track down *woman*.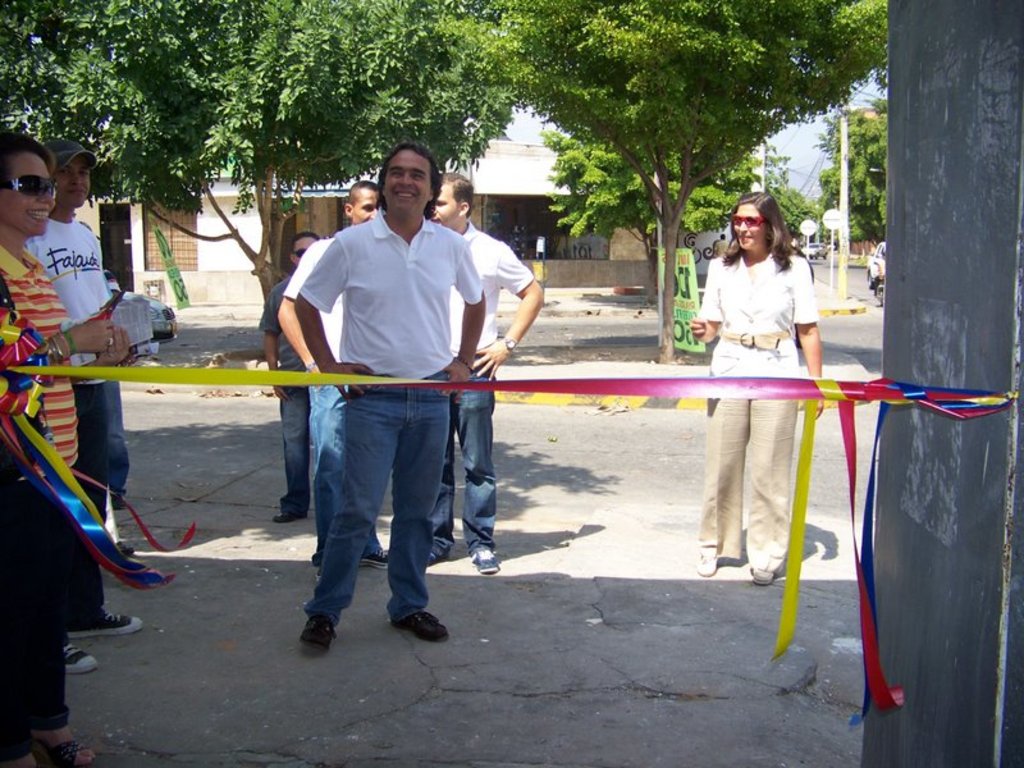
Tracked to <box>0,127,150,695</box>.
